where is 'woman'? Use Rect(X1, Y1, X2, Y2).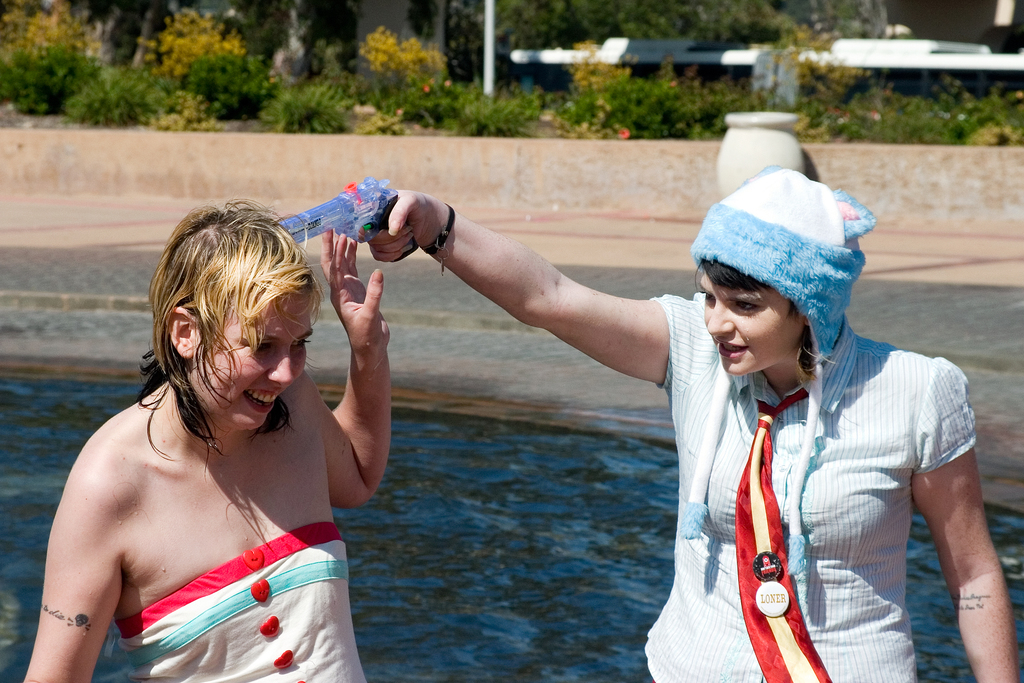
Rect(38, 200, 394, 672).
